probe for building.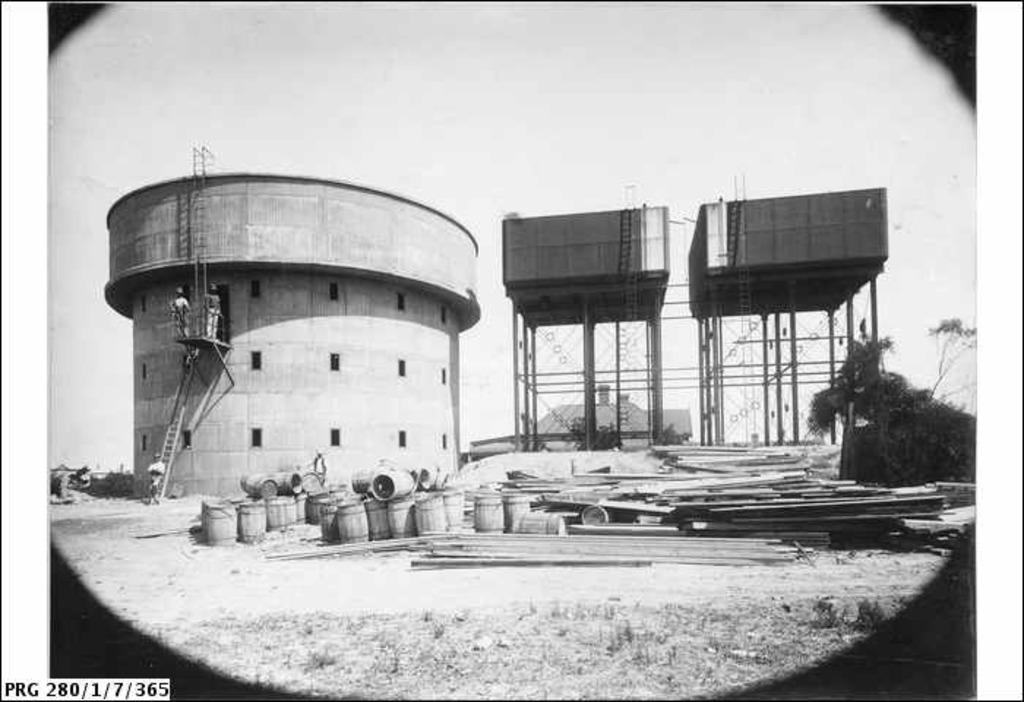
Probe result: x1=105 y1=143 x2=484 y2=502.
